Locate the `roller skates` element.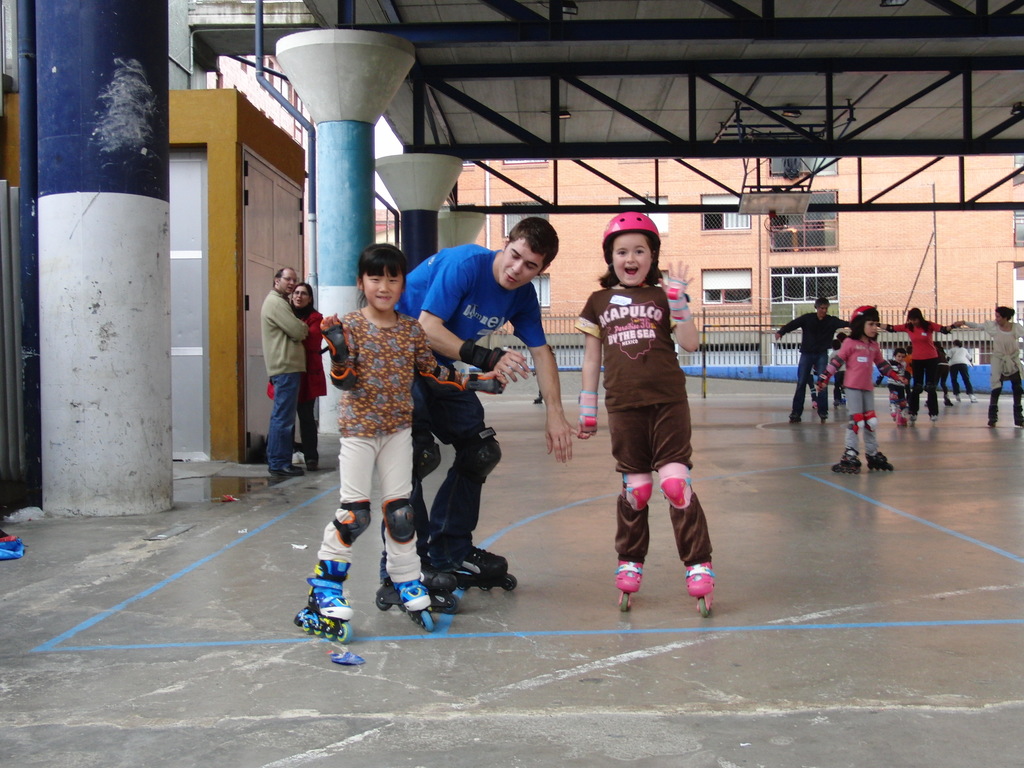
Element bbox: crop(614, 557, 647, 612).
